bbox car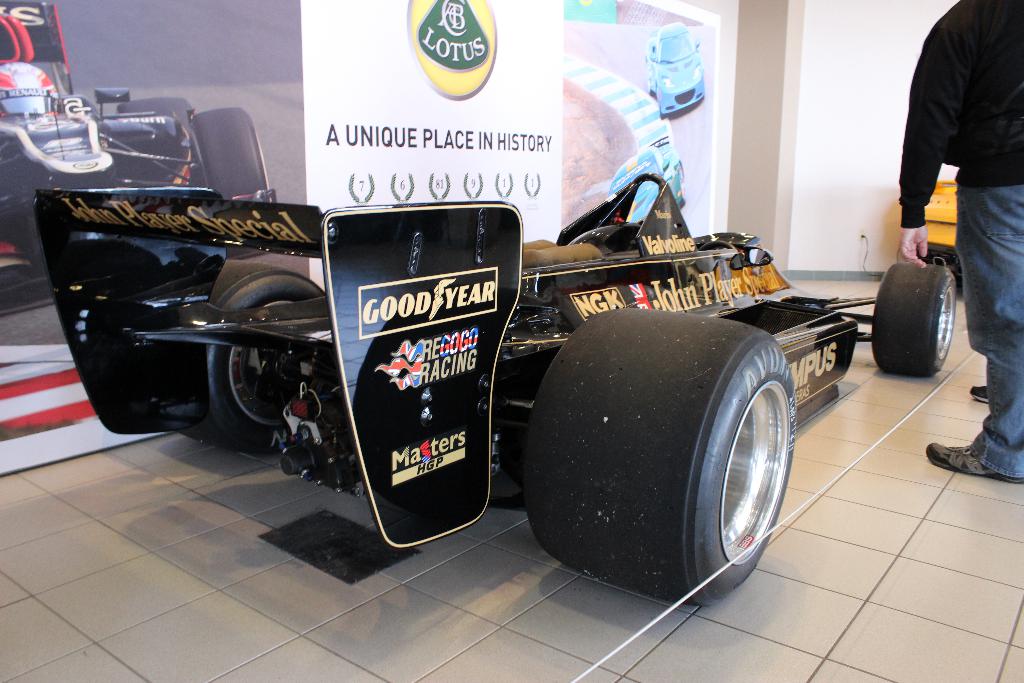
(x1=34, y1=170, x2=961, y2=605)
